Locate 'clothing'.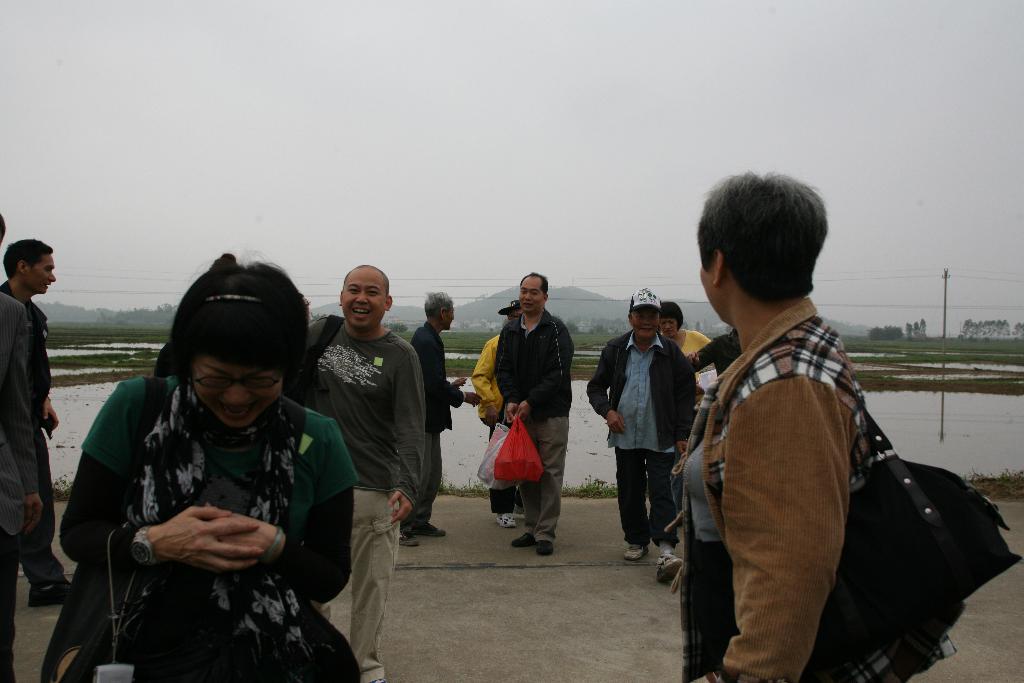
Bounding box: box(288, 311, 426, 682).
